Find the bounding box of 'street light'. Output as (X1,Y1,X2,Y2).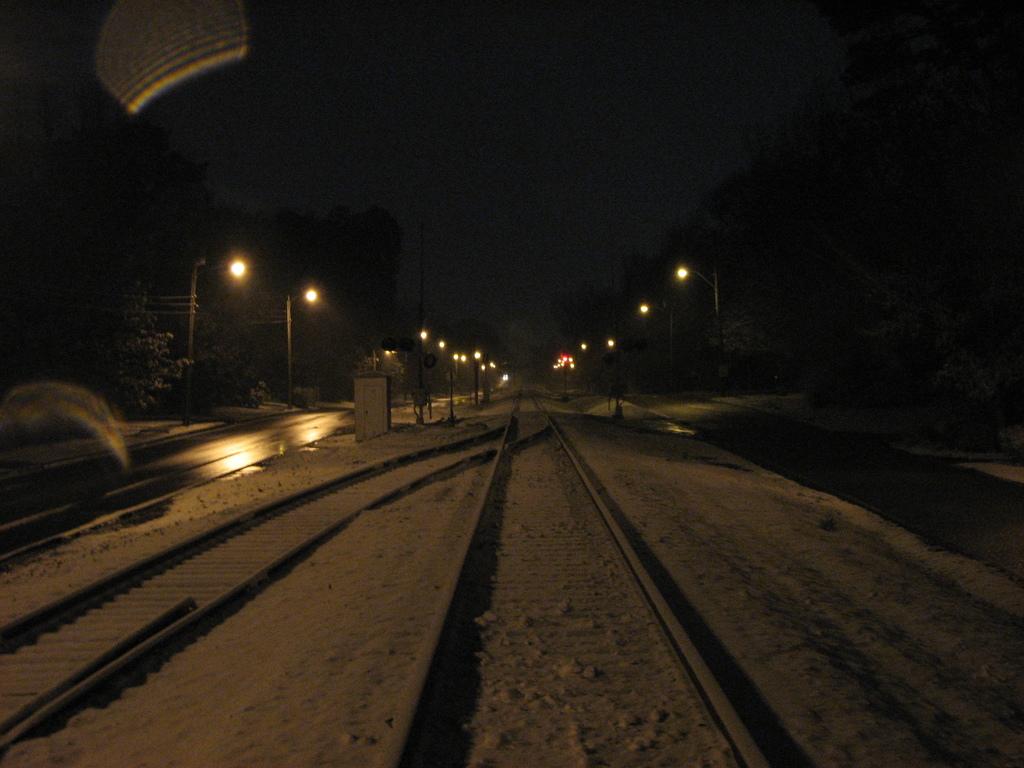
(186,260,253,427).
